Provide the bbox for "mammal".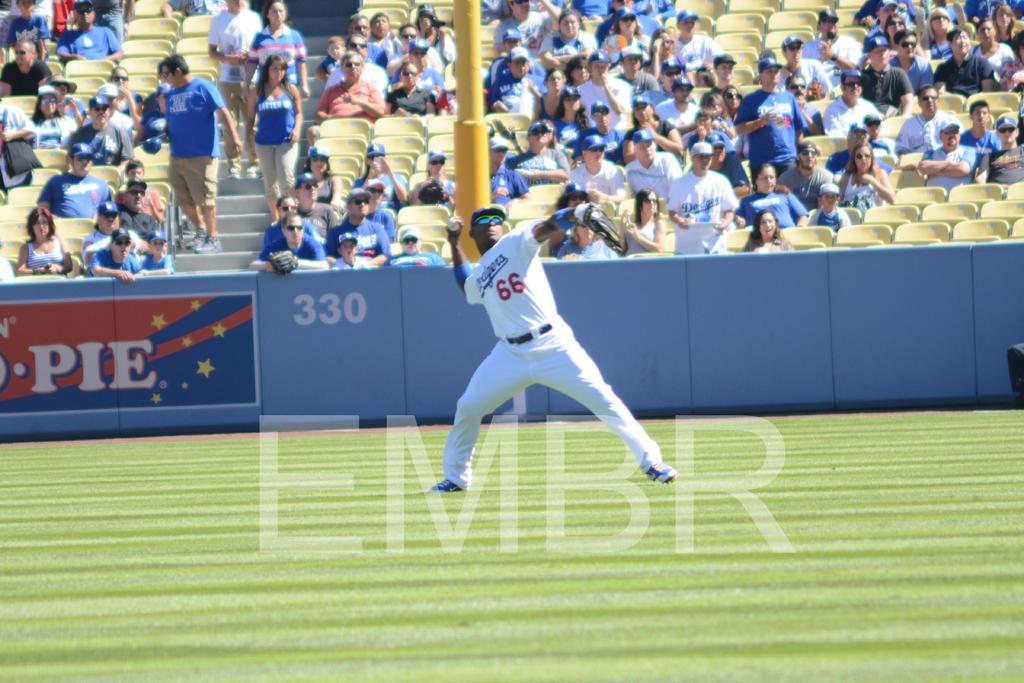
140 232 177 272.
